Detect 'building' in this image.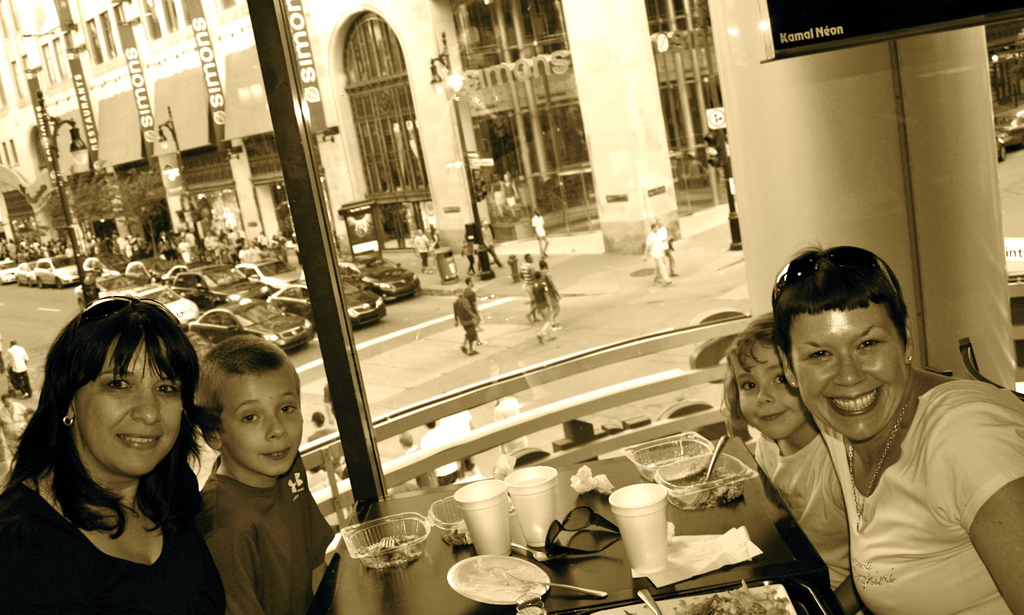
Detection: l=7, t=1, r=310, b=250.
